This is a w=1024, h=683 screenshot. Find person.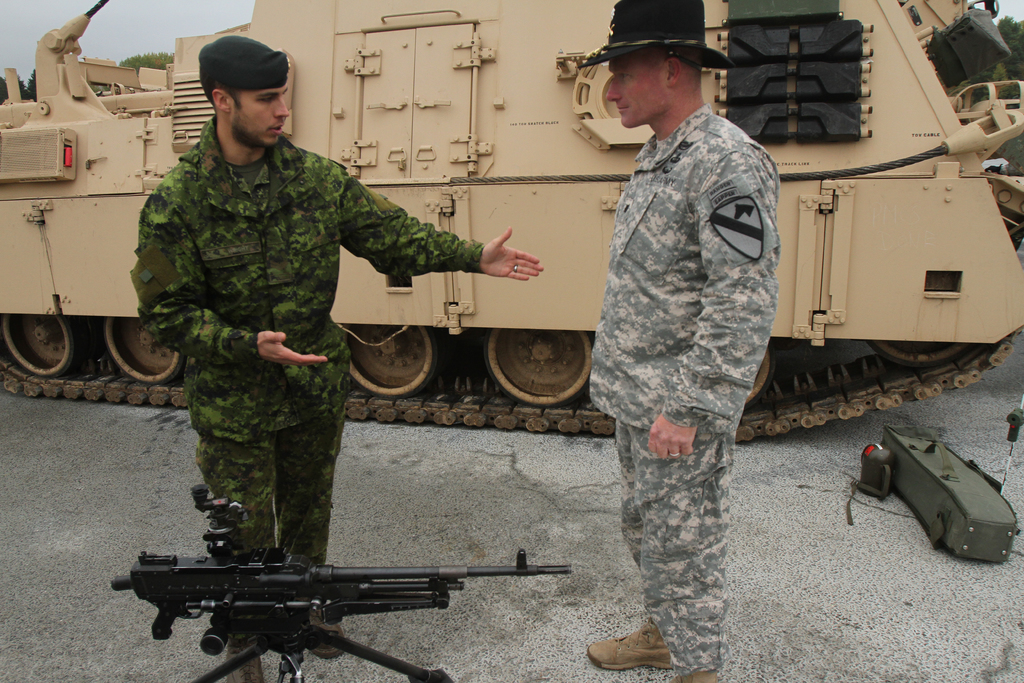
Bounding box: [x1=577, y1=10, x2=787, y2=675].
